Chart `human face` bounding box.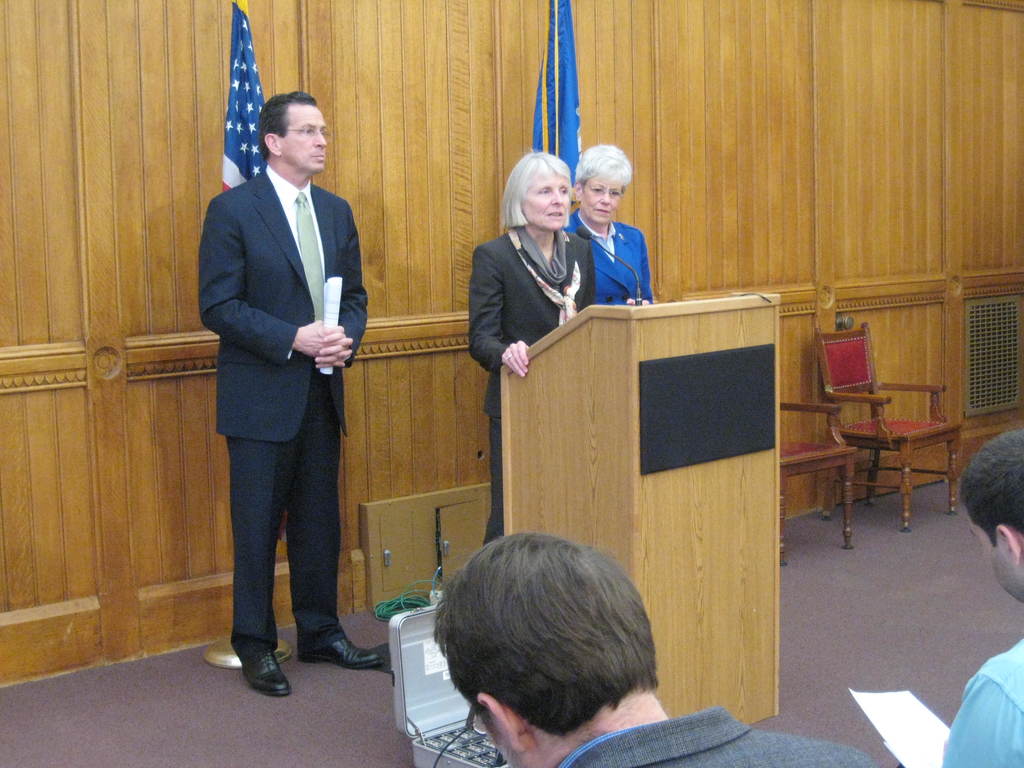
Charted: [584,179,624,220].
